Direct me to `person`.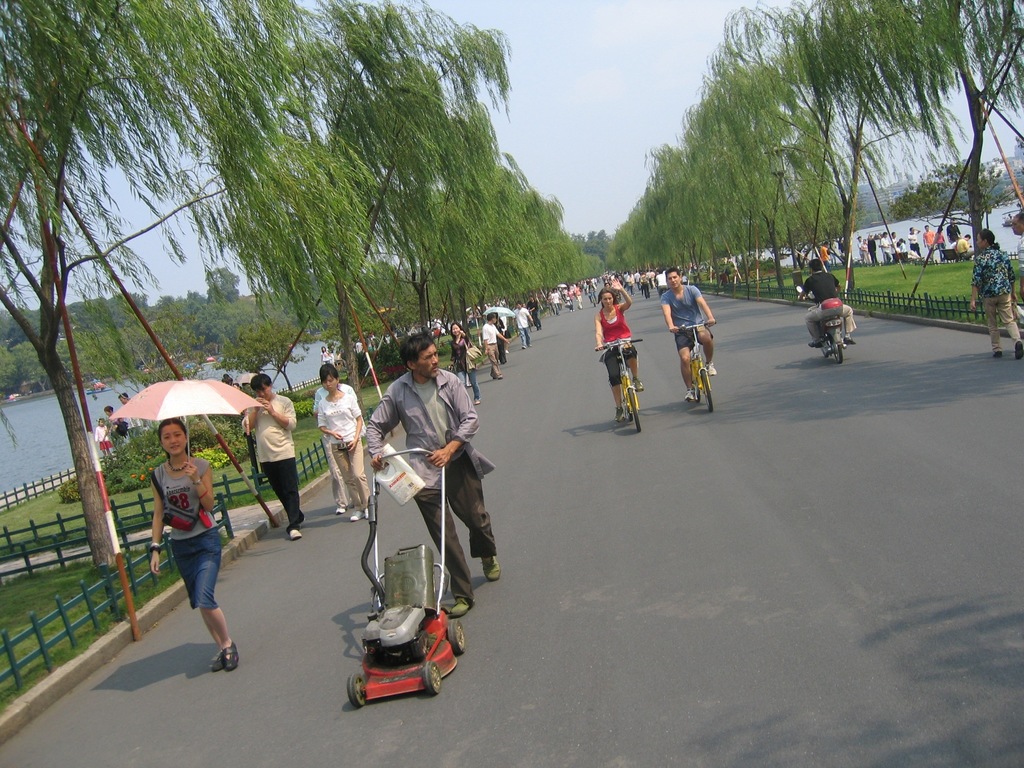
Direction: l=595, t=284, r=646, b=435.
